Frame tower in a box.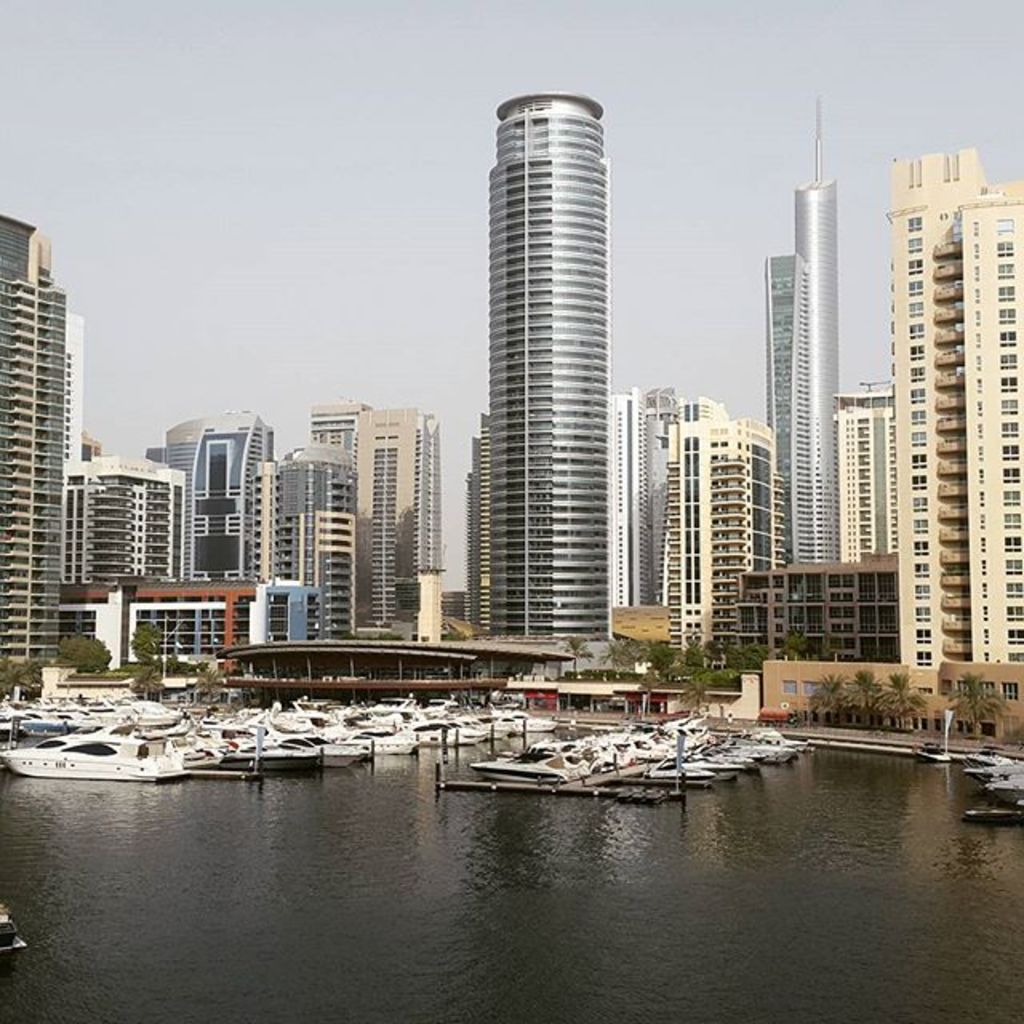
485,93,608,648.
